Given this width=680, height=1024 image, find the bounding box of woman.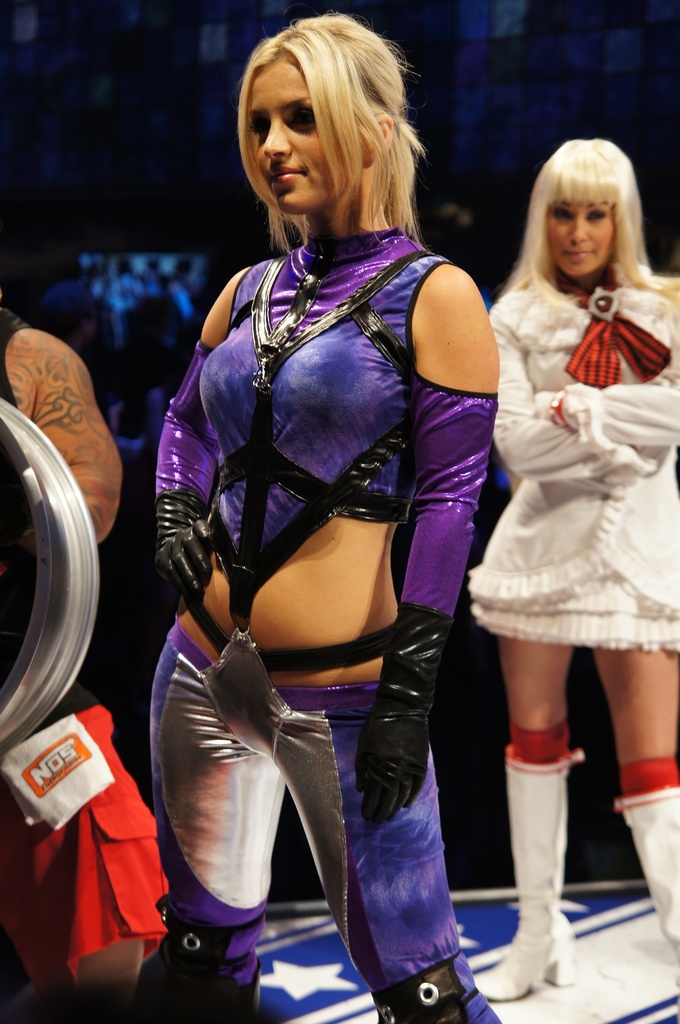
462 137 679 1006.
